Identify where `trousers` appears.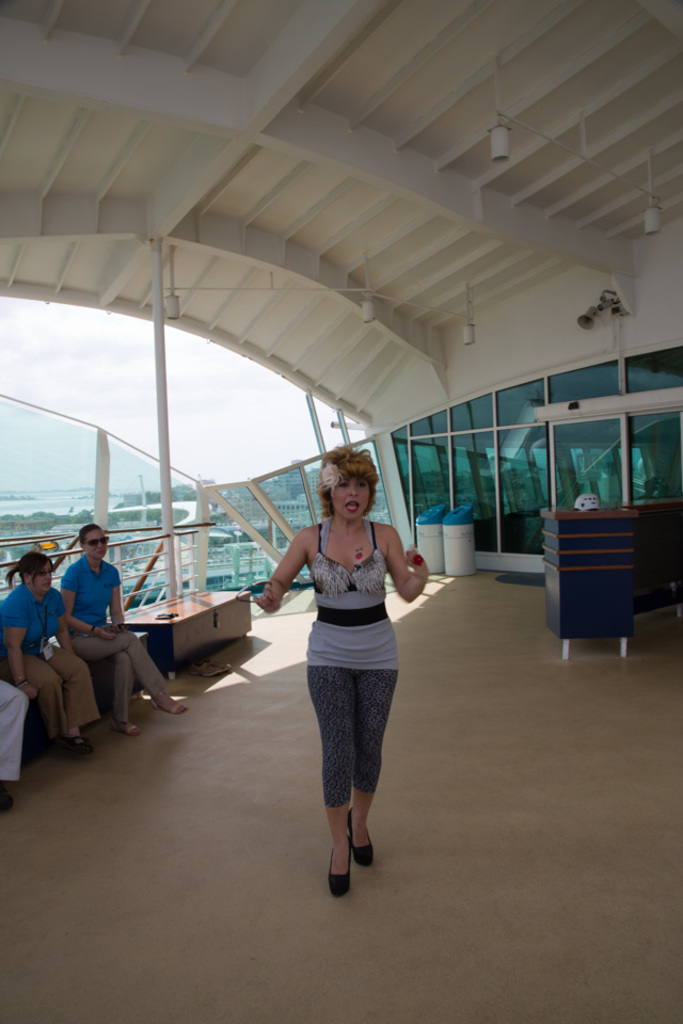
Appears at pyautogui.locateOnScreen(74, 626, 170, 715).
